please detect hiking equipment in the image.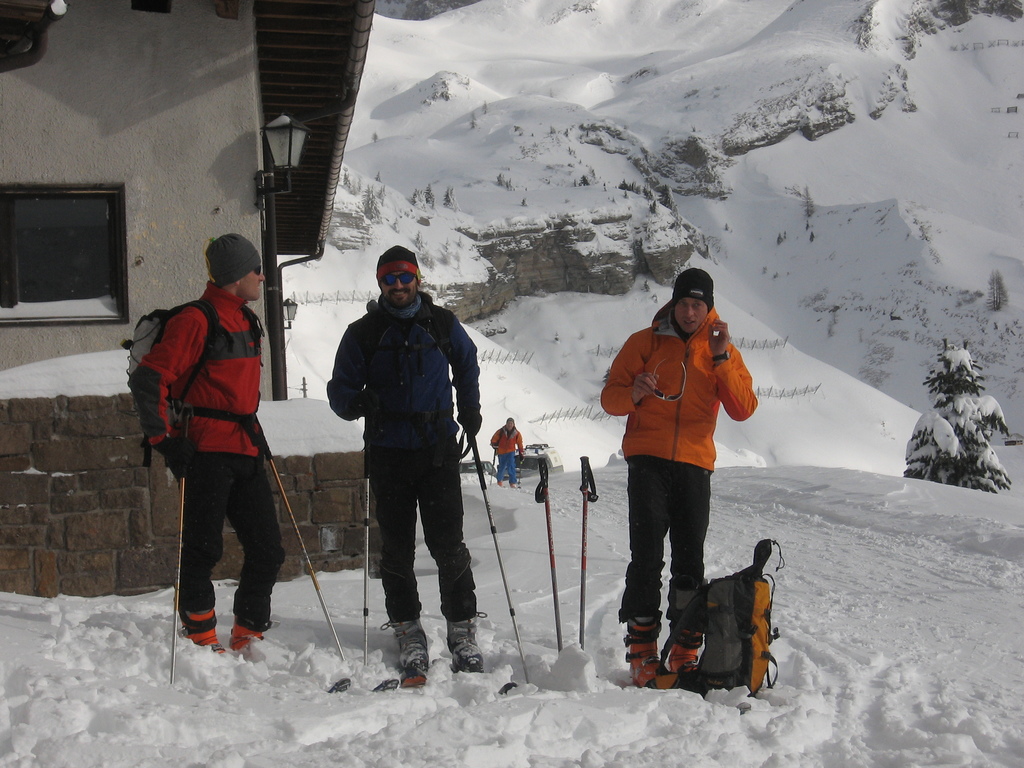
518:459:520:492.
